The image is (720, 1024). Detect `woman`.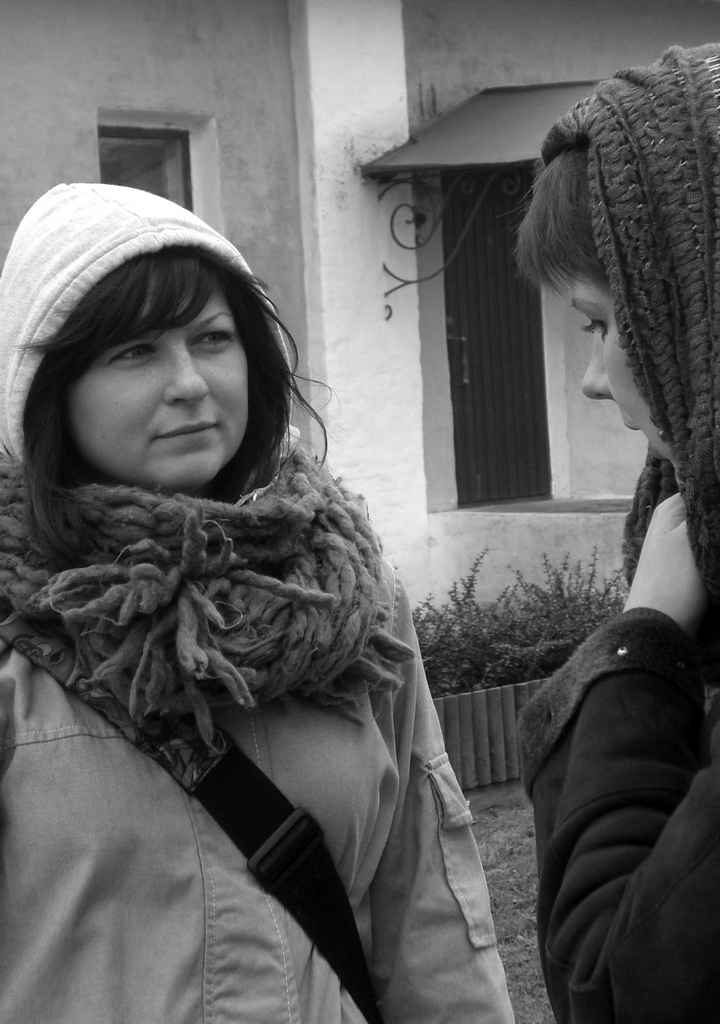
Detection: l=514, t=41, r=719, b=1023.
